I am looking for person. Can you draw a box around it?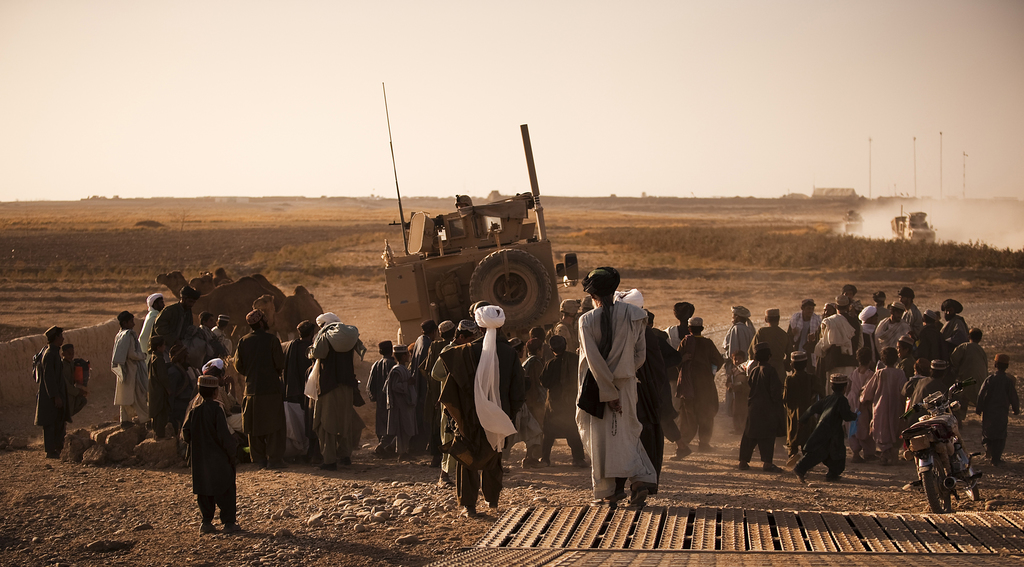
Sure, the bounding box is detection(61, 342, 86, 407).
